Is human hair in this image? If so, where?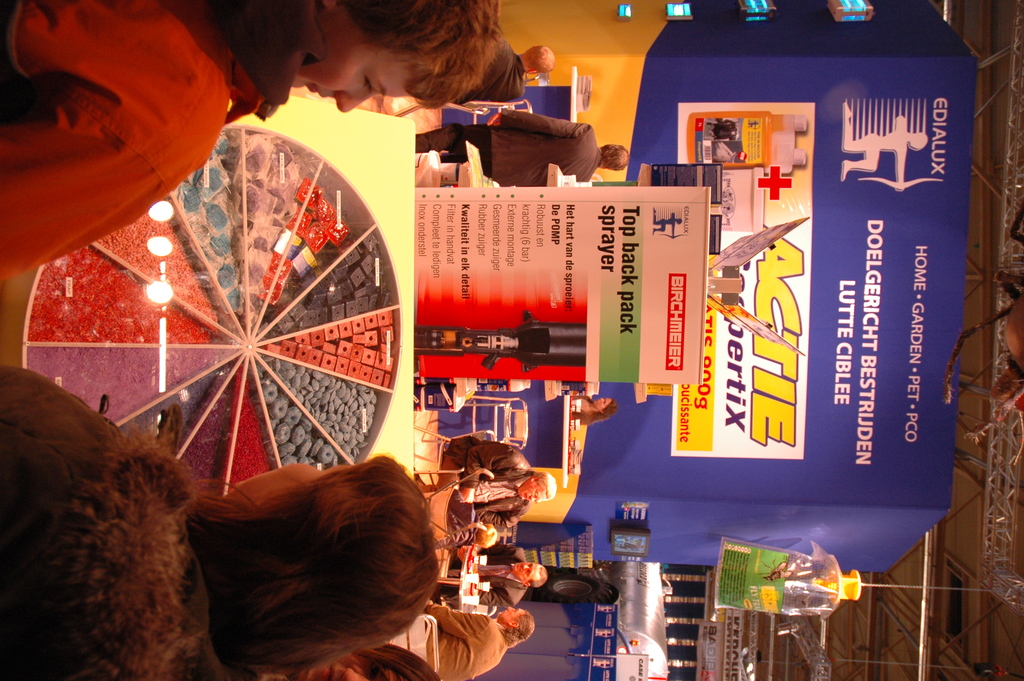
Yes, at (528, 565, 548, 587).
